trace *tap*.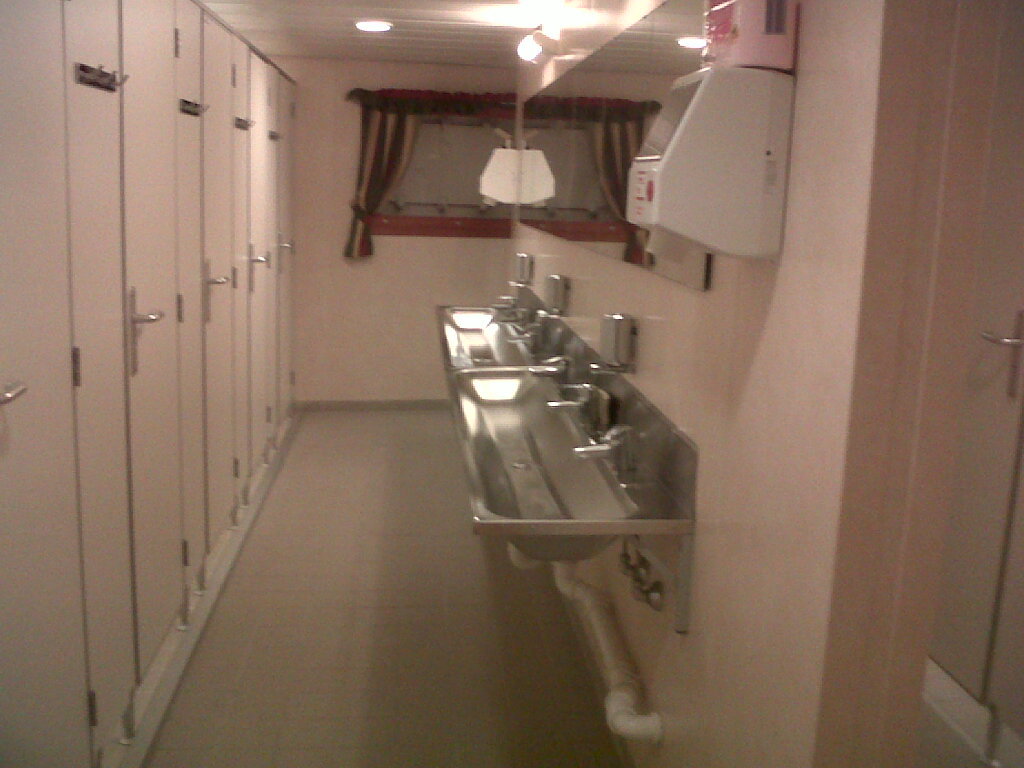
Traced to box=[523, 354, 565, 384].
